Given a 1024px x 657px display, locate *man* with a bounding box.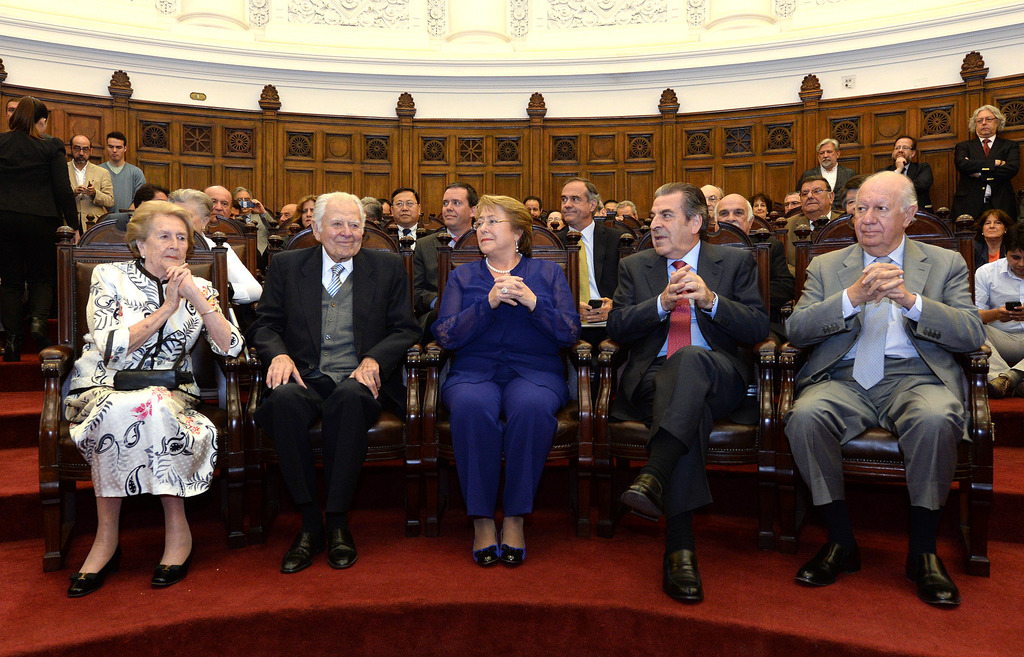
Located: bbox(783, 168, 987, 608).
